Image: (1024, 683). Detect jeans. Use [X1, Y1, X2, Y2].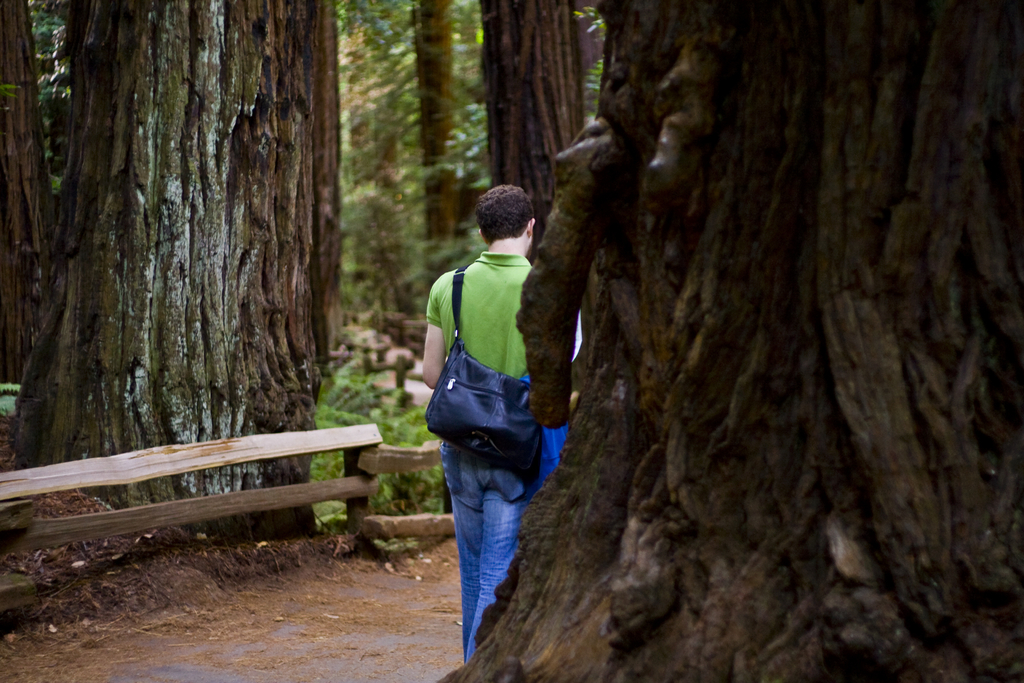
[429, 438, 532, 646].
